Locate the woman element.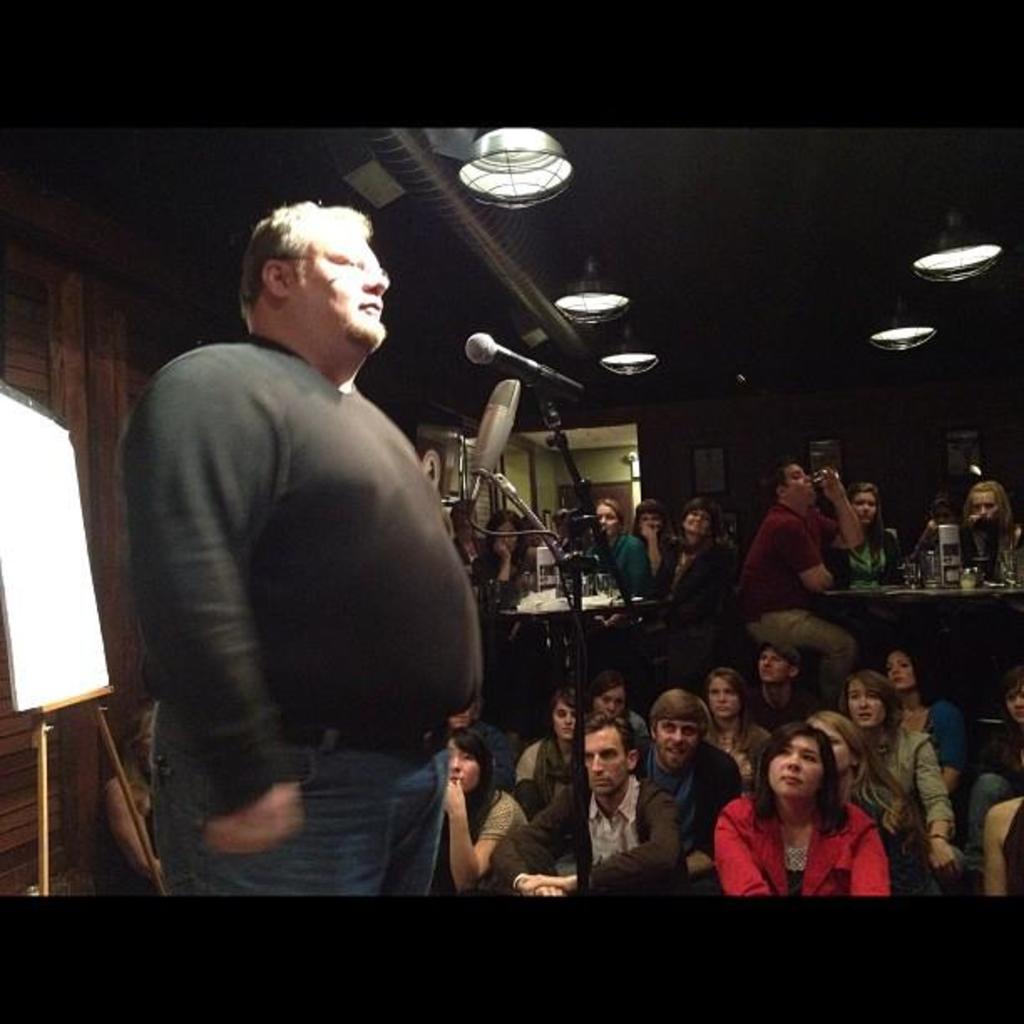
Element bbox: x1=428 y1=730 x2=525 y2=902.
